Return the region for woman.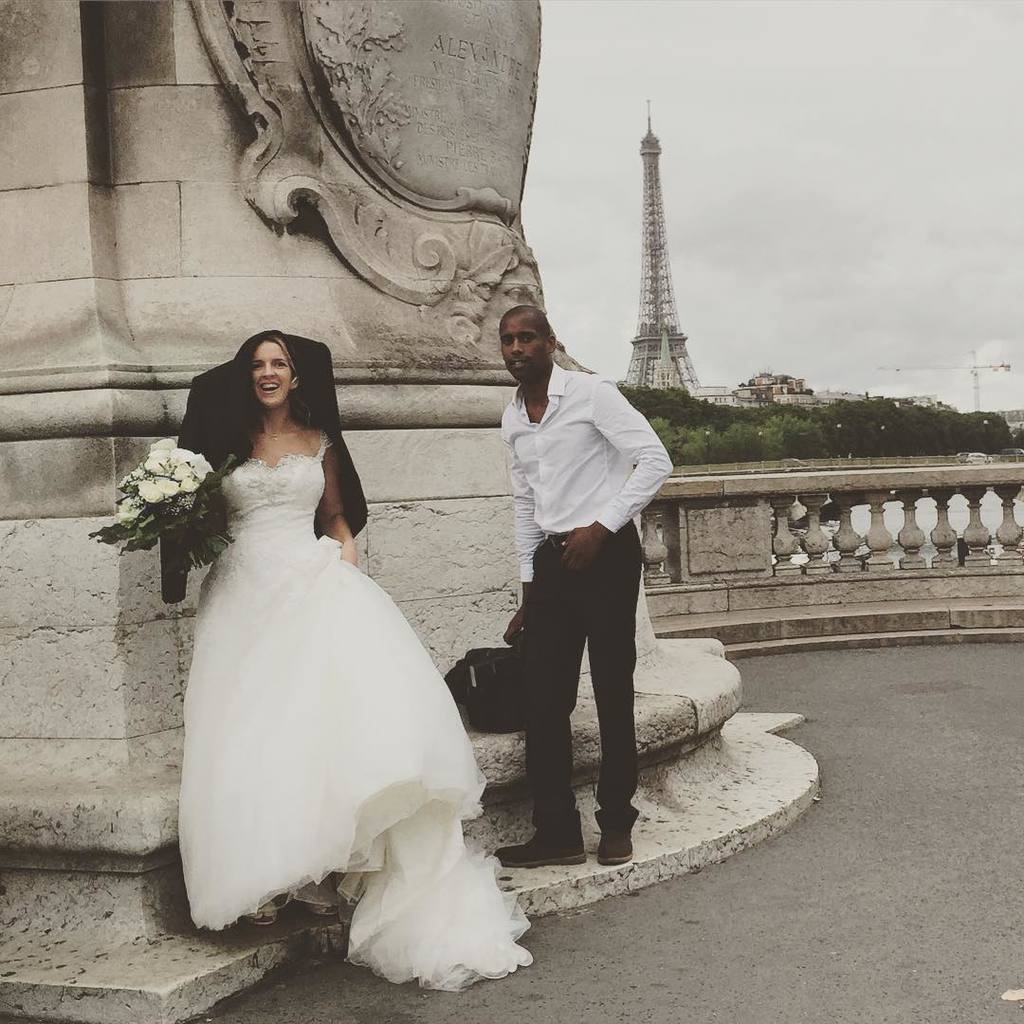
x1=139 y1=283 x2=548 y2=1003.
